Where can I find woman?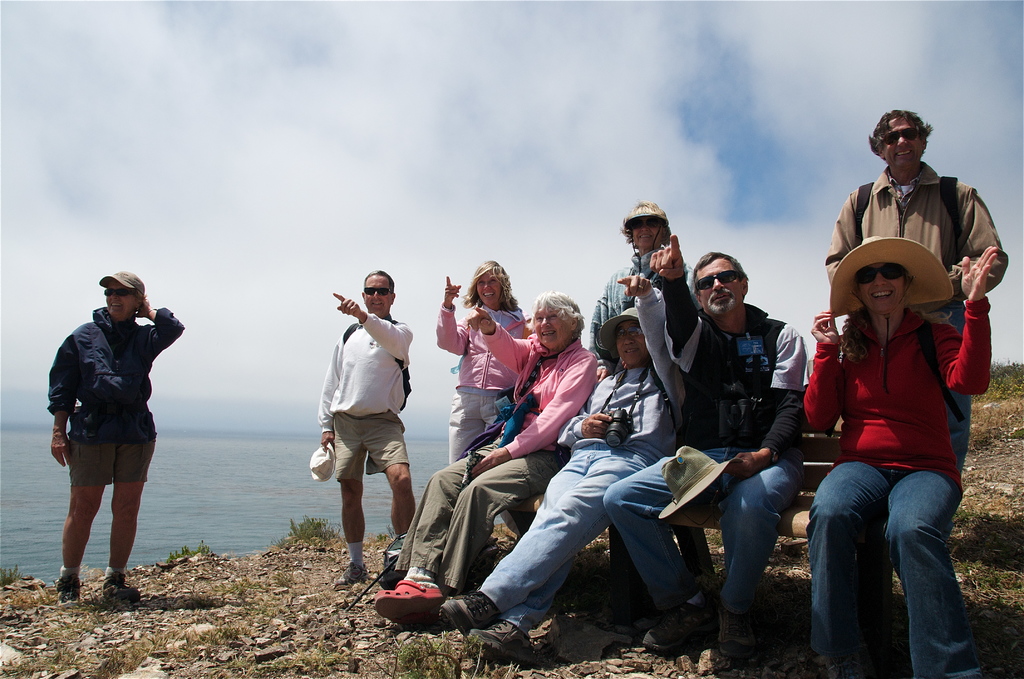
You can find it at BBox(435, 276, 691, 660).
